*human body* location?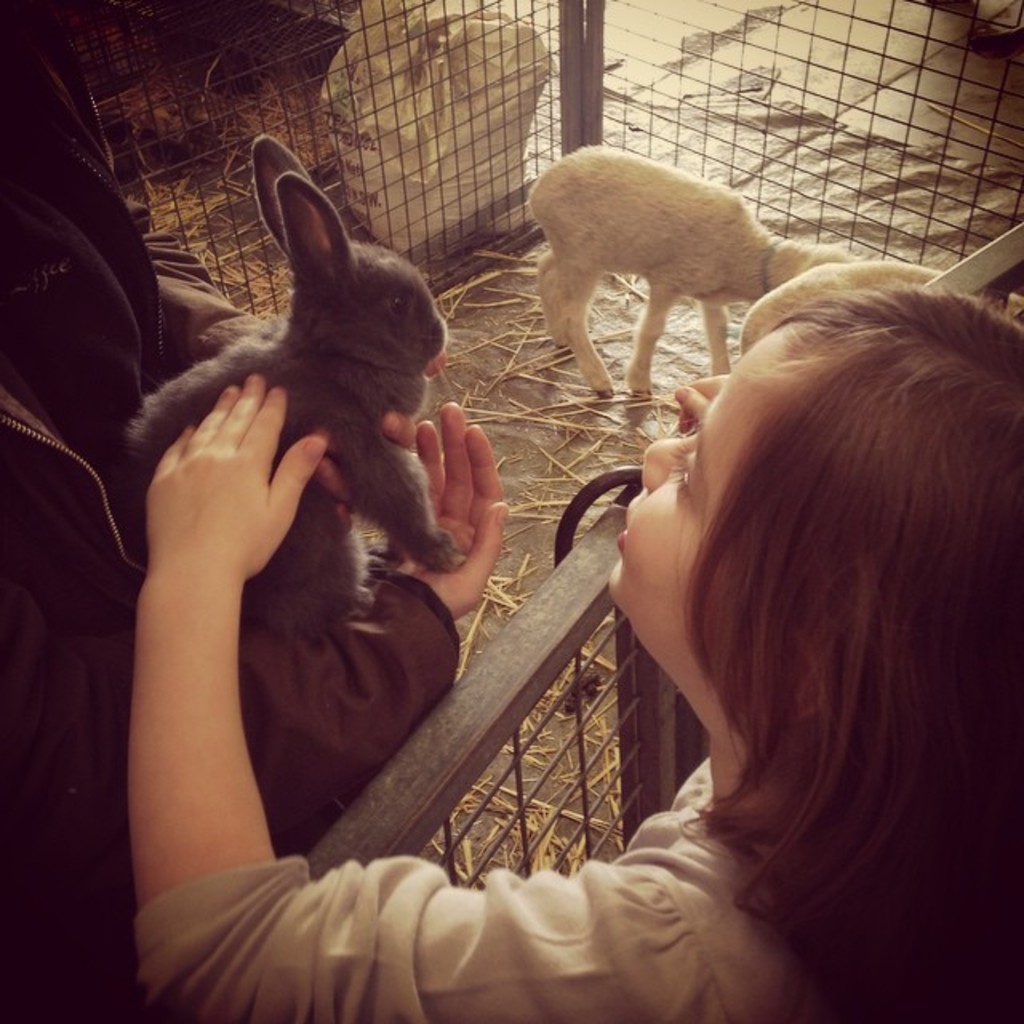
select_region(125, 282, 1022, 1022)
